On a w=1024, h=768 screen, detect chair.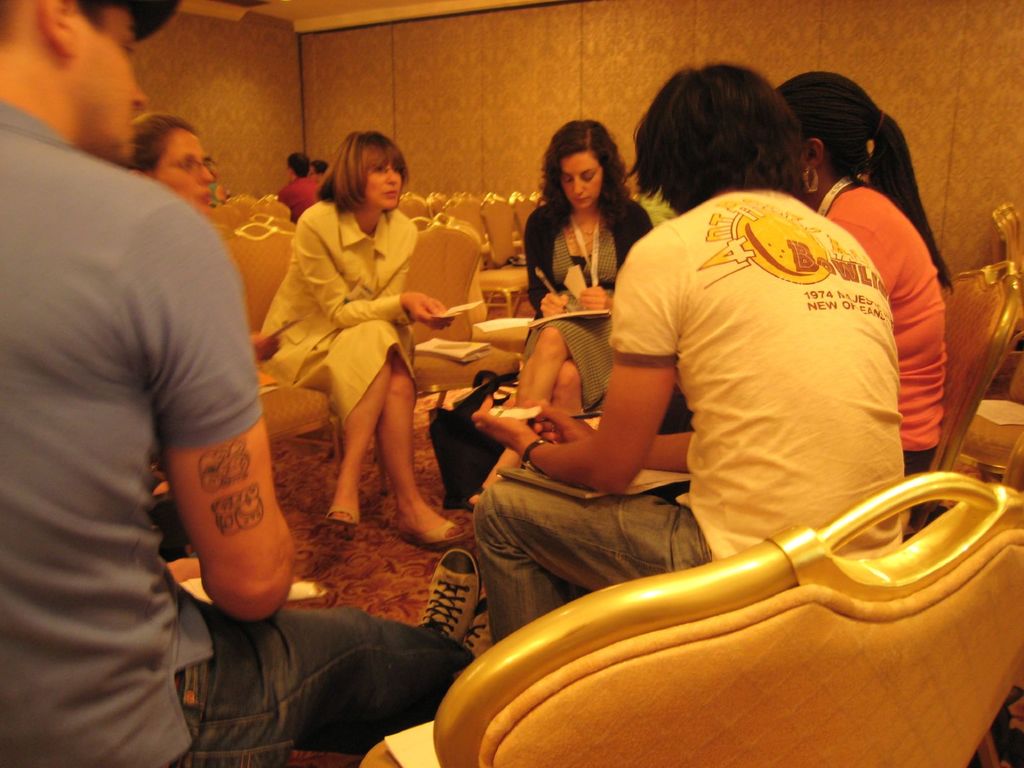
rect(231, 190, 262, 213).
